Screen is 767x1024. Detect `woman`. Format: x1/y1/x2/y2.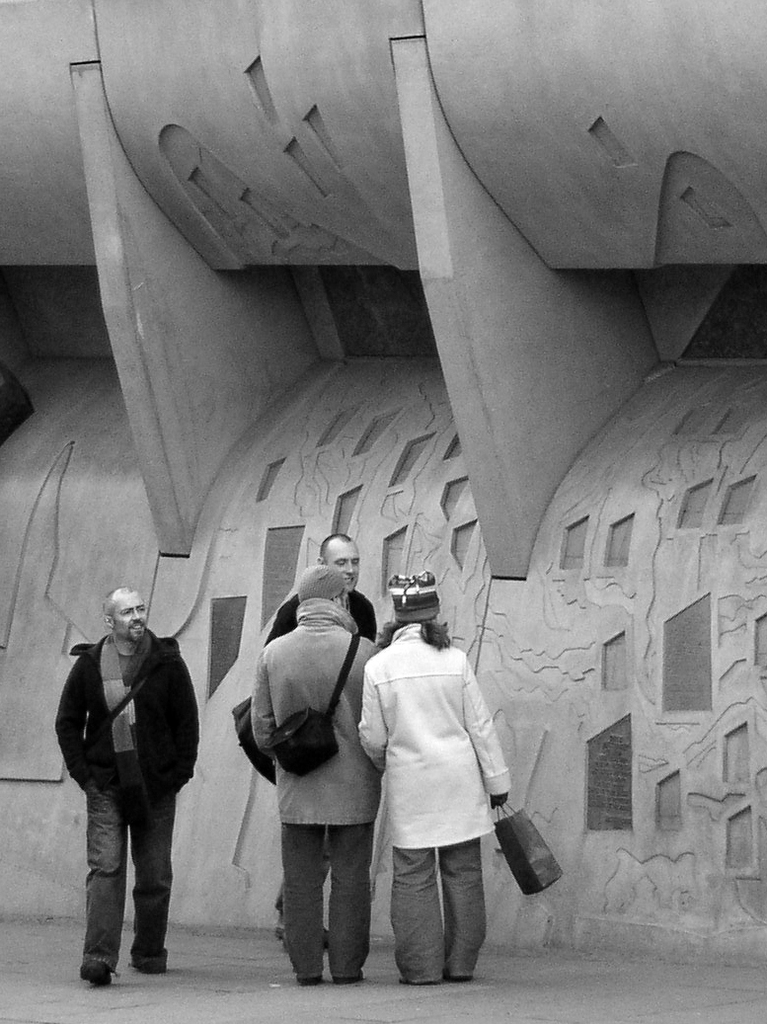
346/588/534/991.
